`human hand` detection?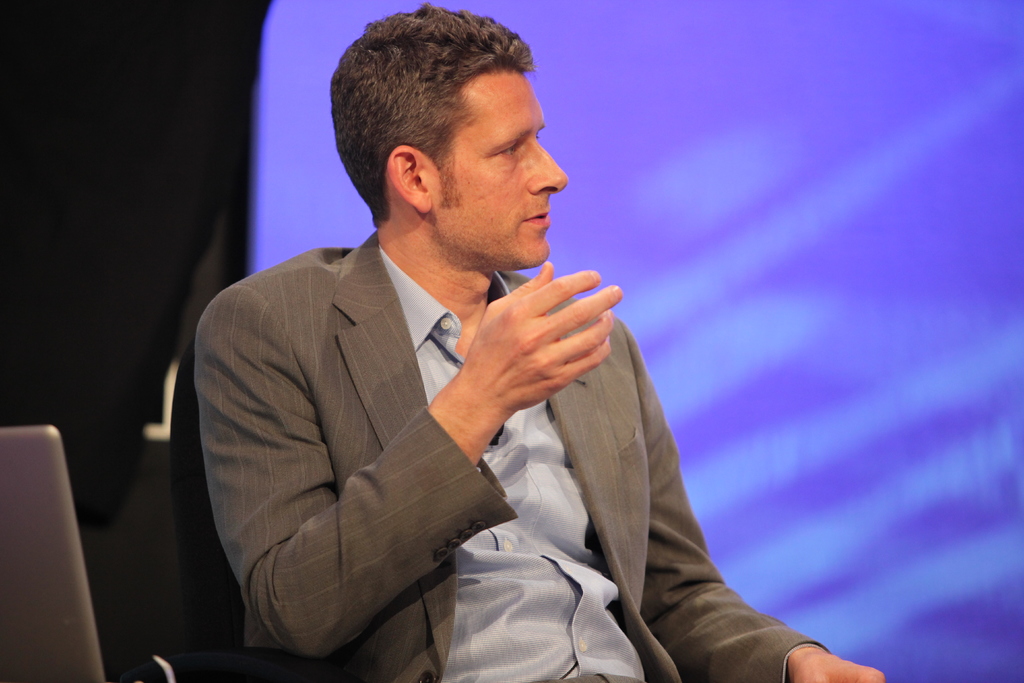
bbox=(783, 646, 885, 682)
